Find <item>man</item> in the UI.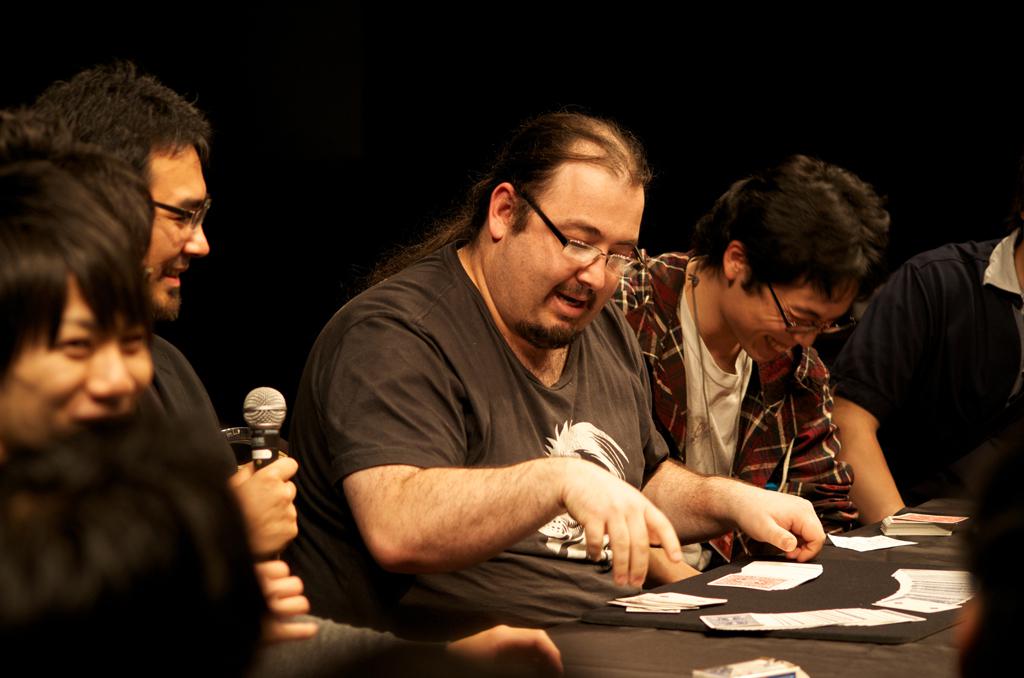
UI element at 609, 155, 884, 573.
